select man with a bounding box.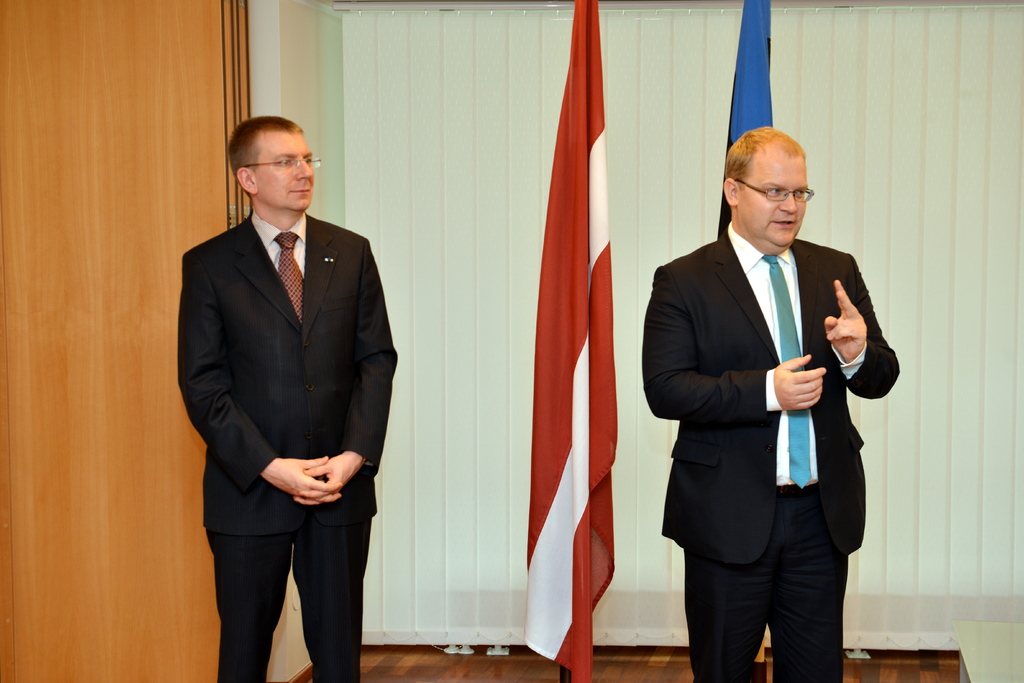
pyautogui.locateOnScreen(173, 114, 402, 682).
